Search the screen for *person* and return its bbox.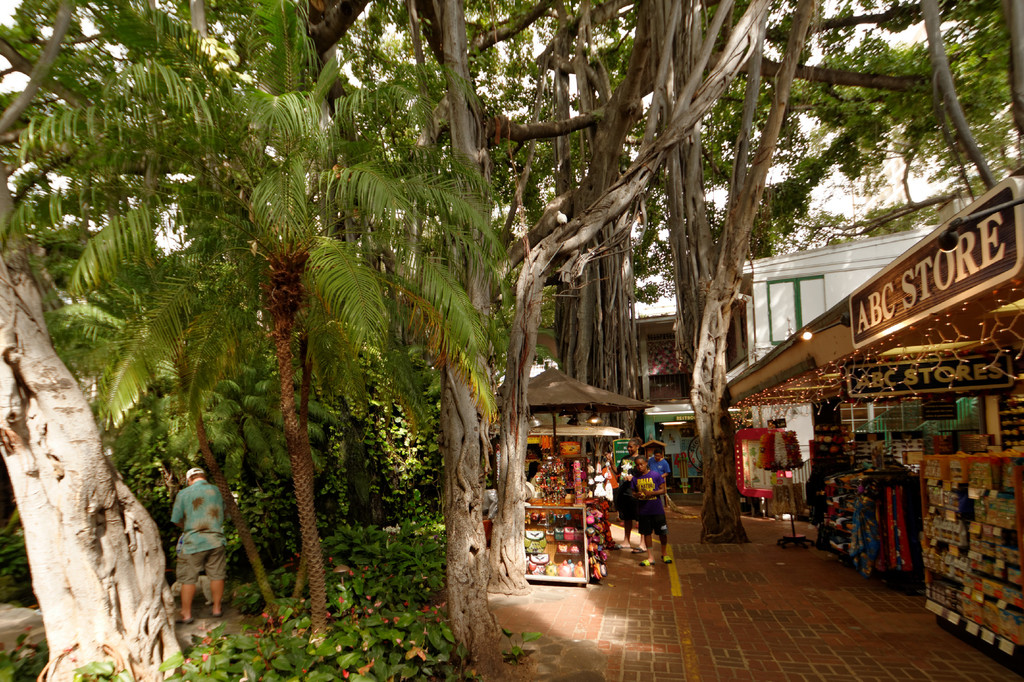
Found: 606, 439, 644, 529.
